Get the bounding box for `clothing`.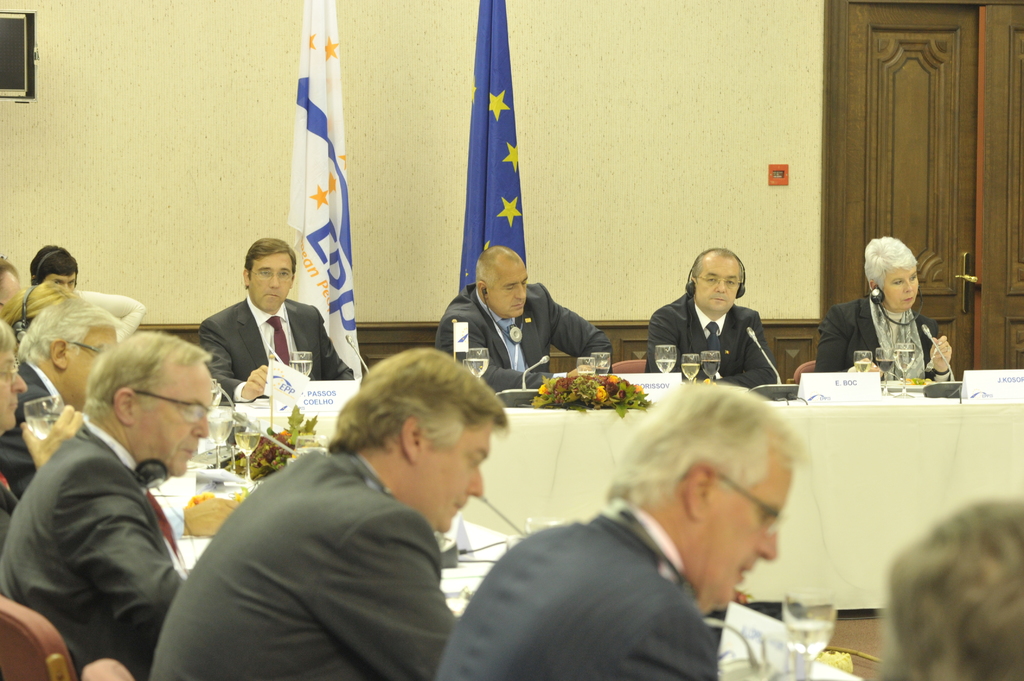
bbox=(435, 280, 620, 390).
